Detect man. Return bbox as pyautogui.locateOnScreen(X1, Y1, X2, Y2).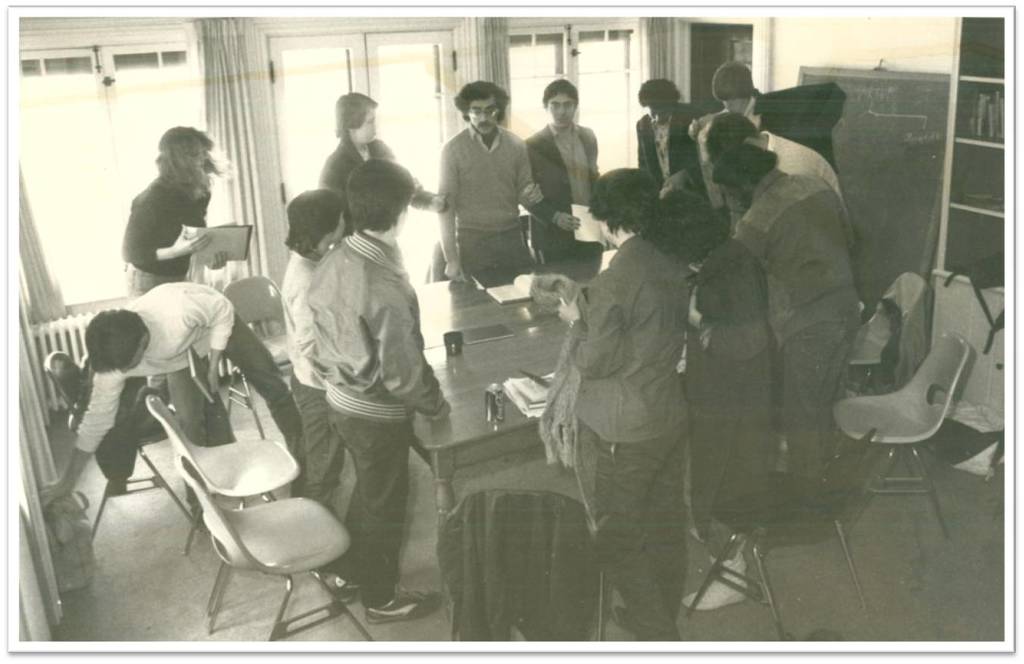
pyautogui.locateOnScreen(692, 111, 860, 261).
